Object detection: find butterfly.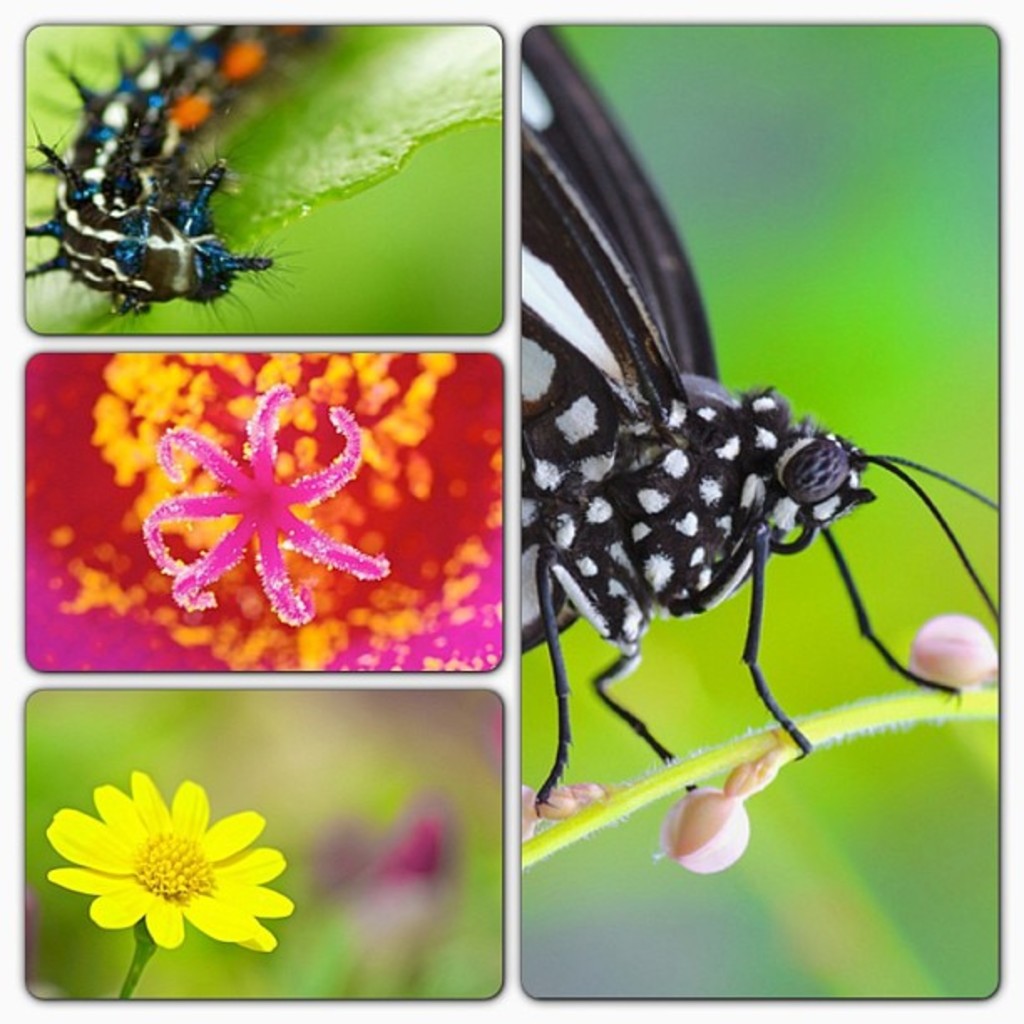
<bbox>497, 82, 912, 883</bbox>.
